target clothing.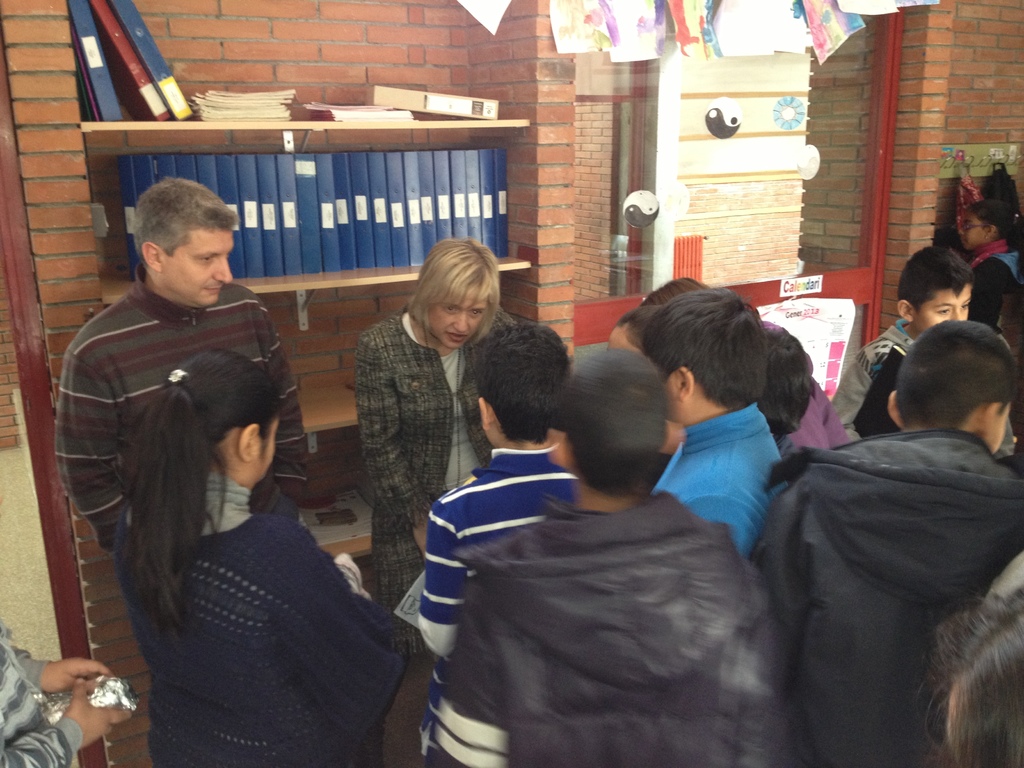
Target region: [left=436, top=491, right=799, bottom=767].
